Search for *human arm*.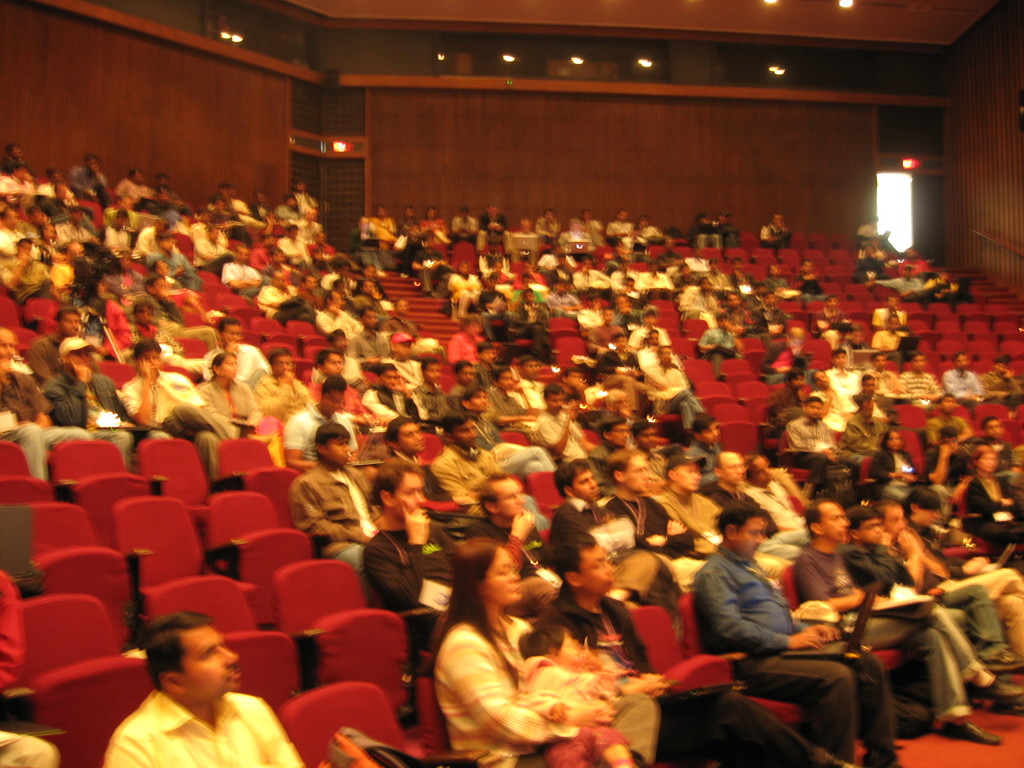
Found at locate(642, 495, 697, 556).
